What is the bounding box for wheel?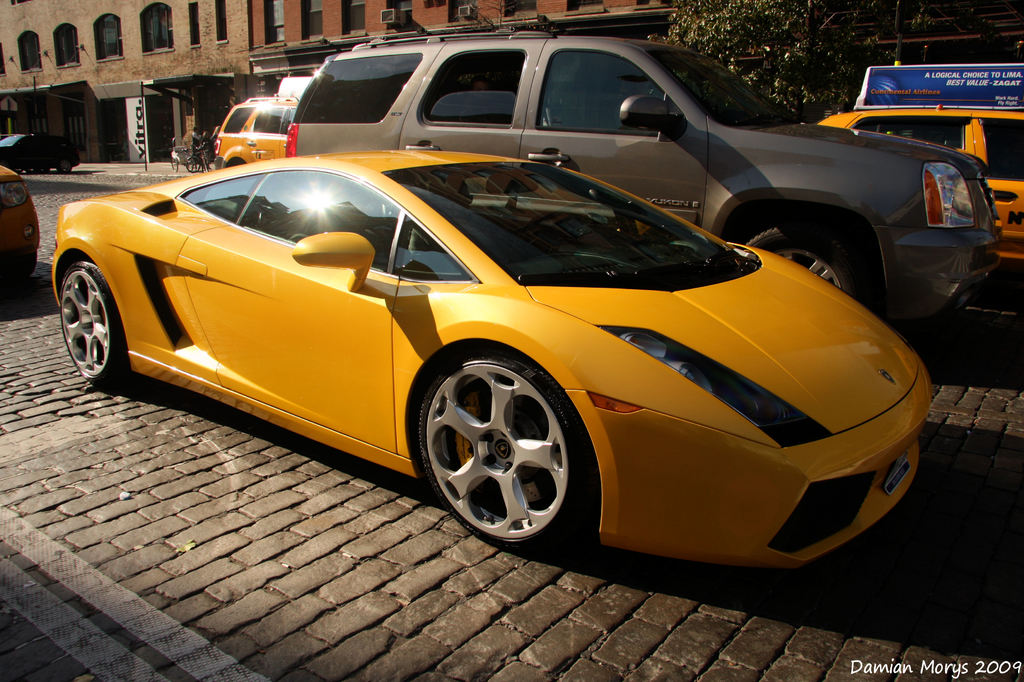
743/223/861/302.
